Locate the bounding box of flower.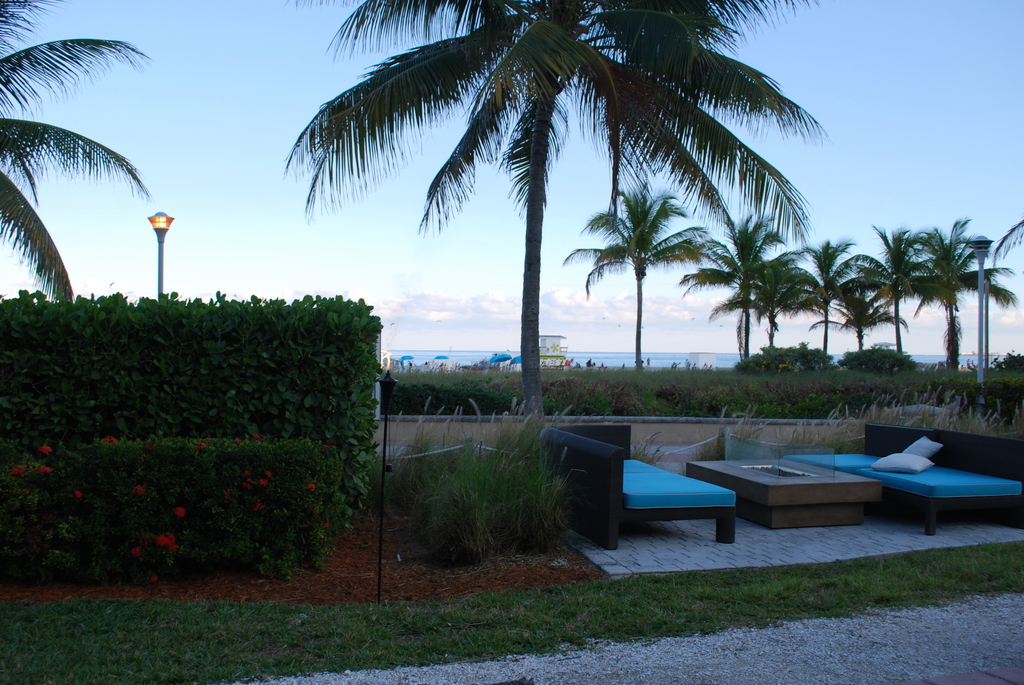
Bounding box: (left=75, top=490, right=83, bottom=499).
